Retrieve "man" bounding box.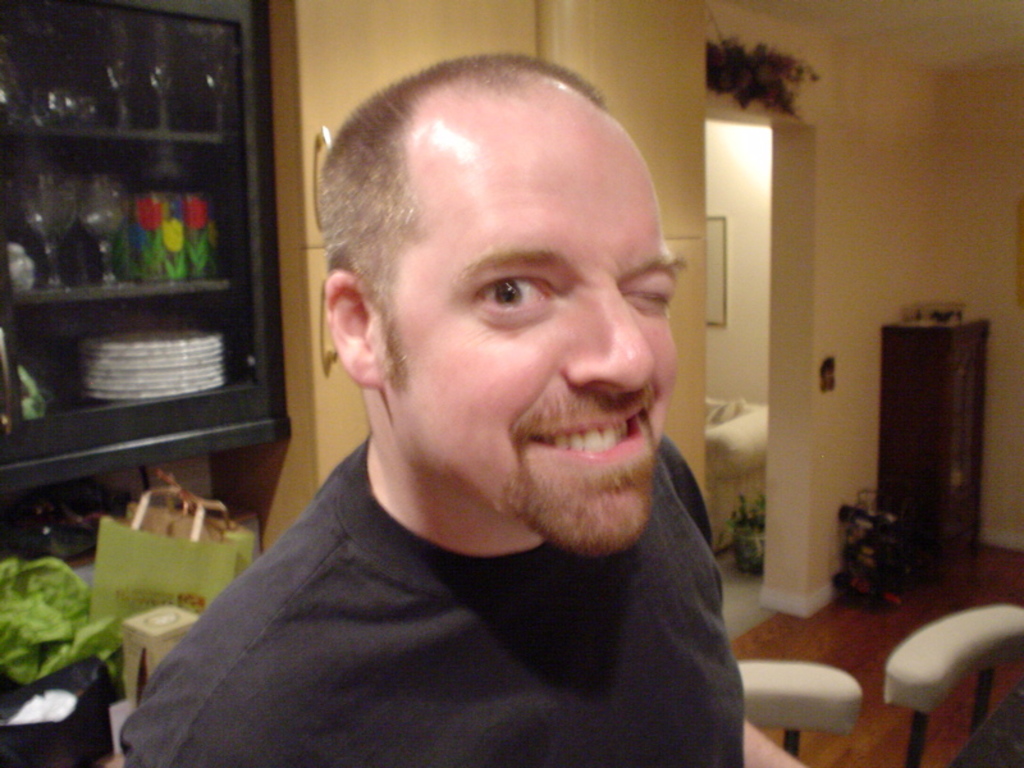
Bounding box: [left=97, top=36, right=845, bottom=767].
